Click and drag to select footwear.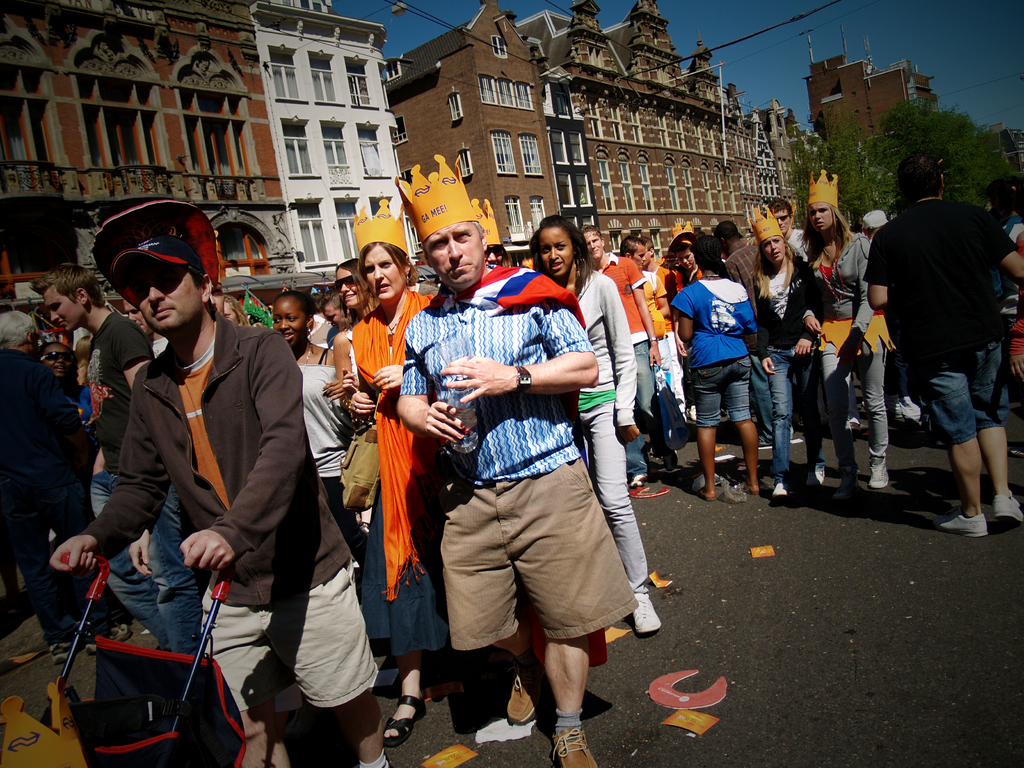
Selection: x1=1010 y1=446 x2=1023 y2=454.
